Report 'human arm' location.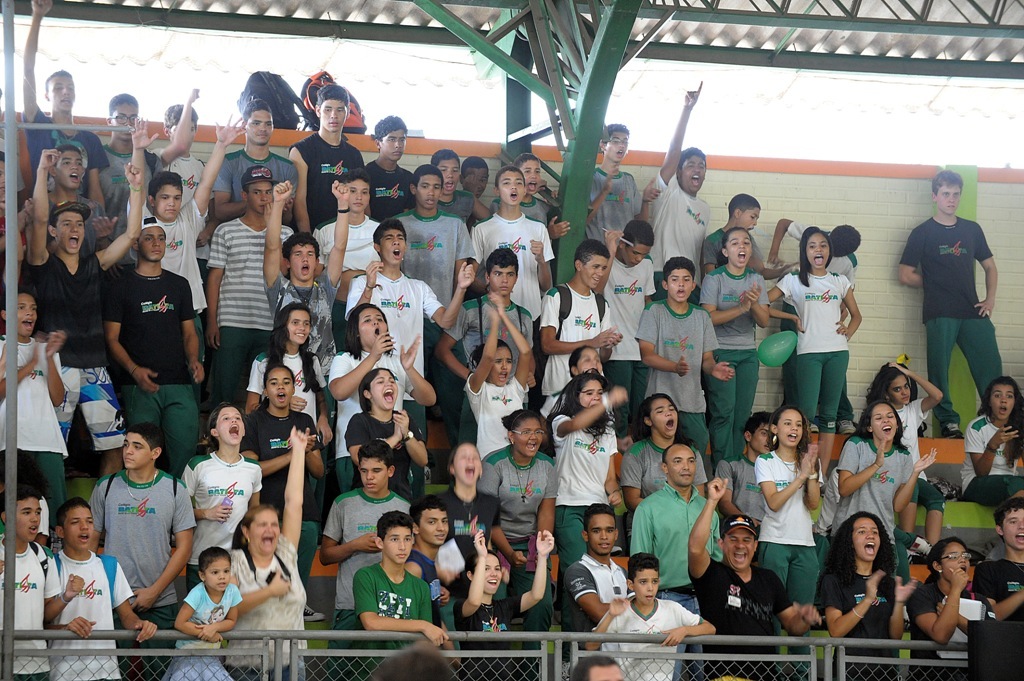
Report: [left=766, top=211, right=806, bottom=266].
